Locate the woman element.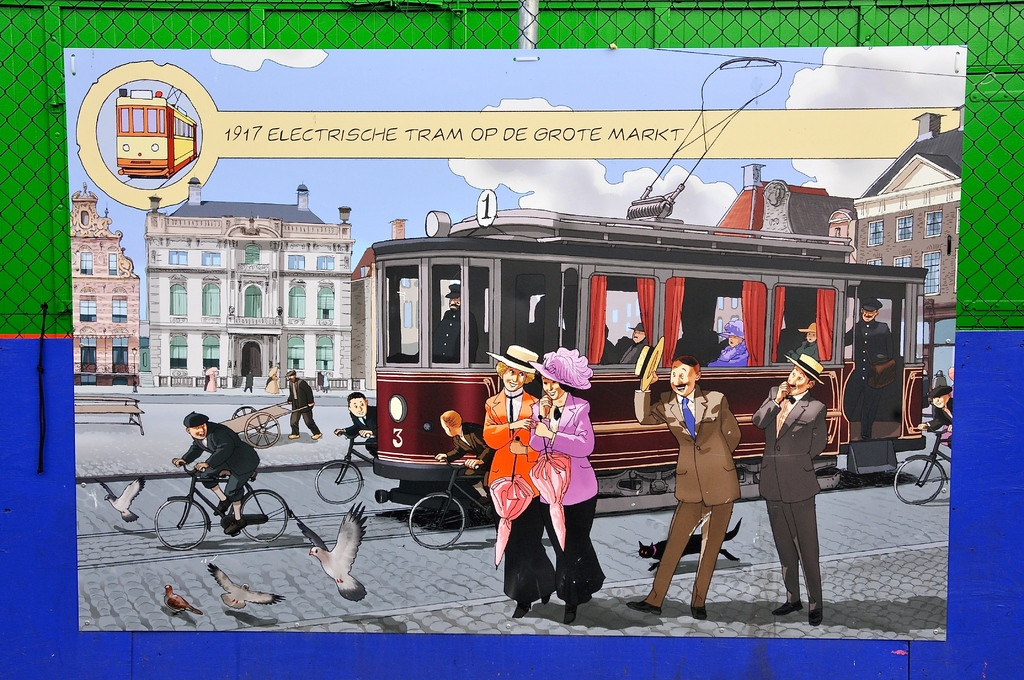
Element bbox: rect(265, 366, 280, 395).
